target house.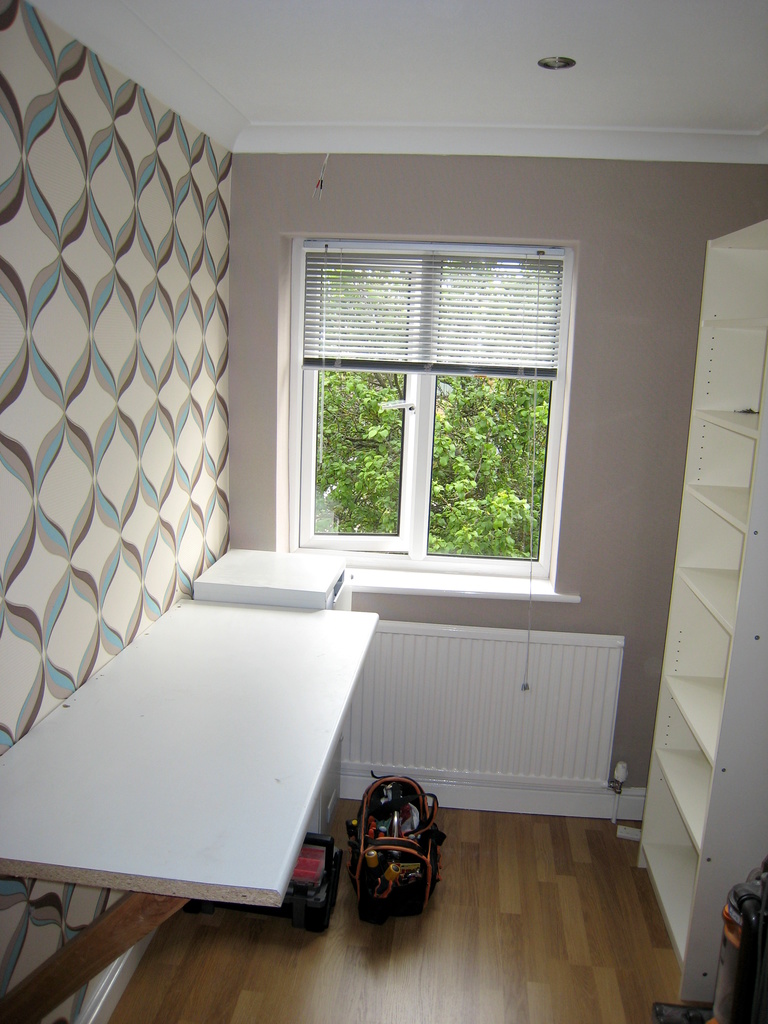
Target region: select_region(0, 0, 767, 1023).
